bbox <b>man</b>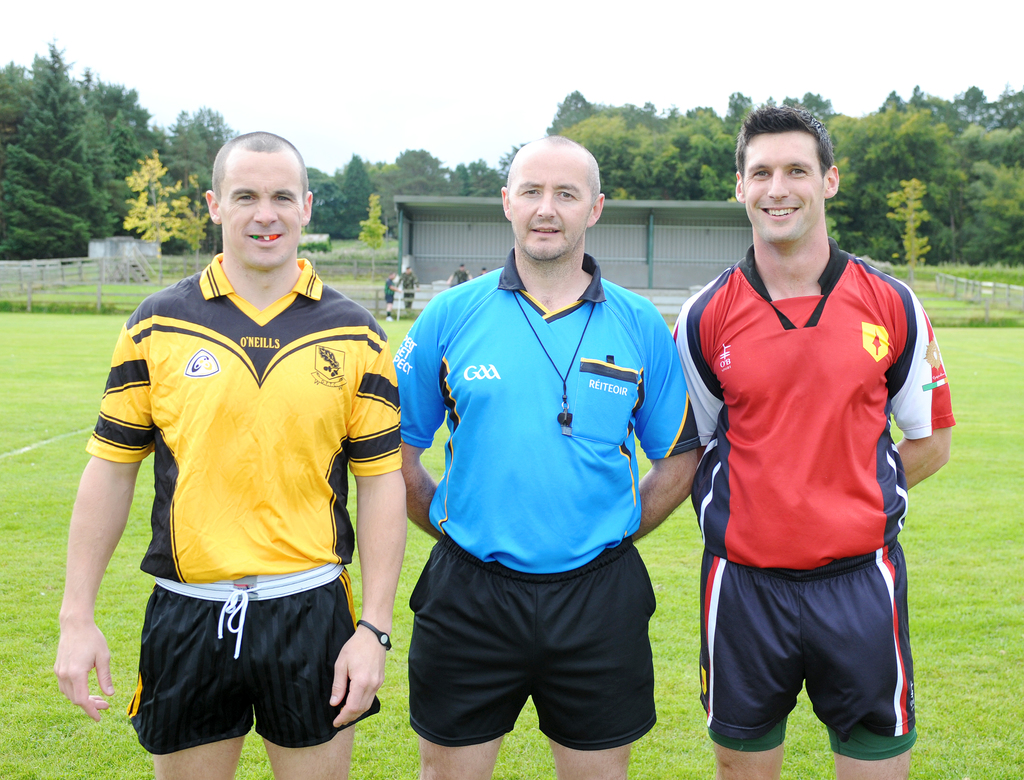
666:104:946:779
